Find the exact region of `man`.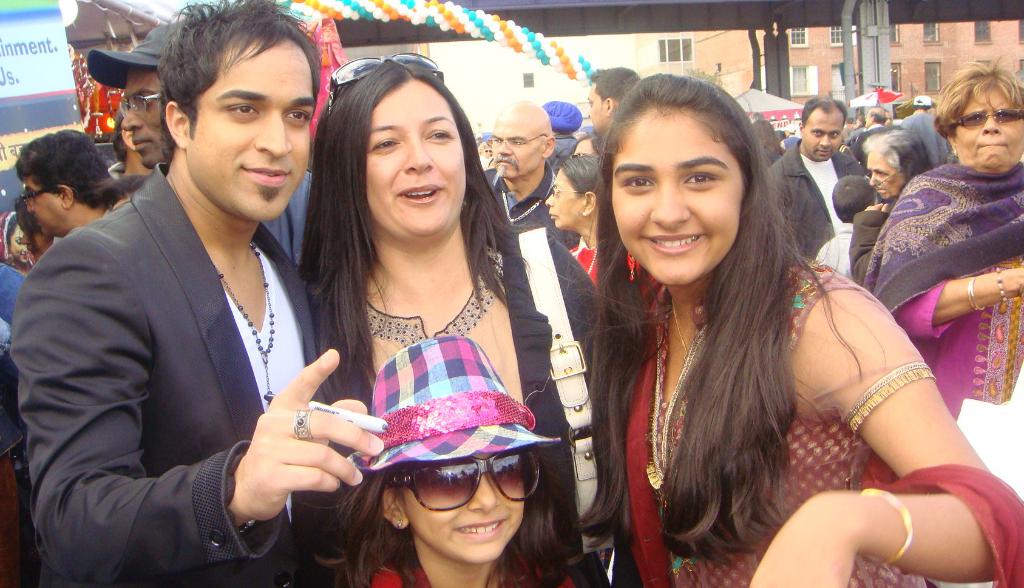
Exact region: <box>580,67,639,146</box>.
